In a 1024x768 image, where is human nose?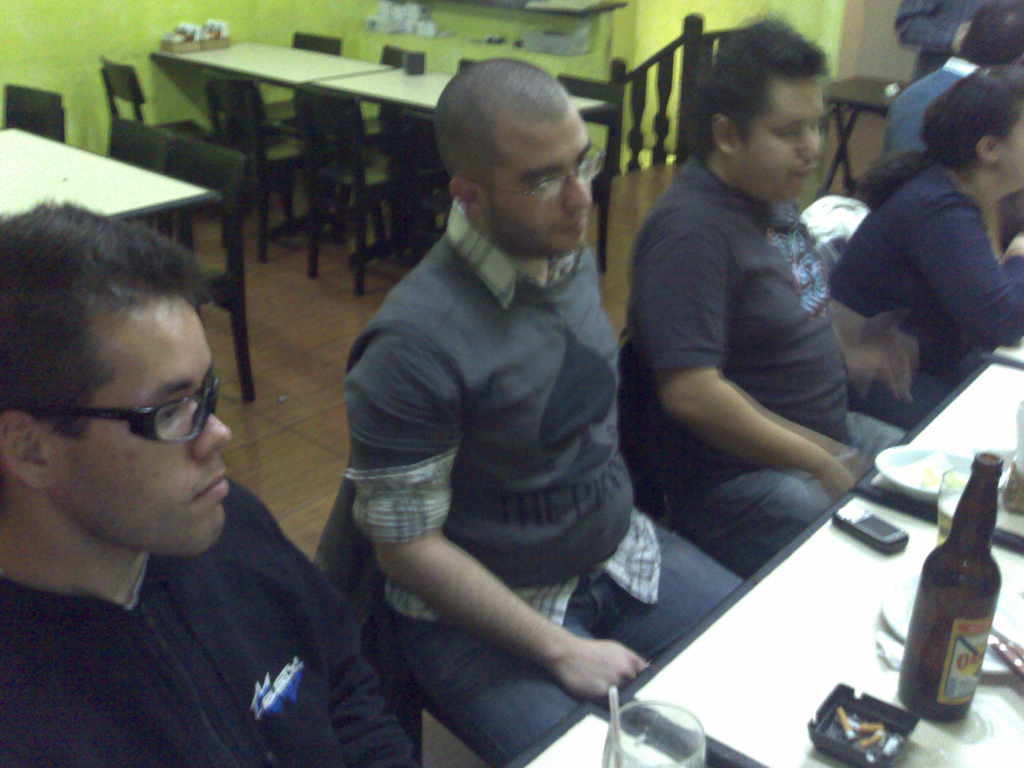
box(196, 399, 236, 460).
